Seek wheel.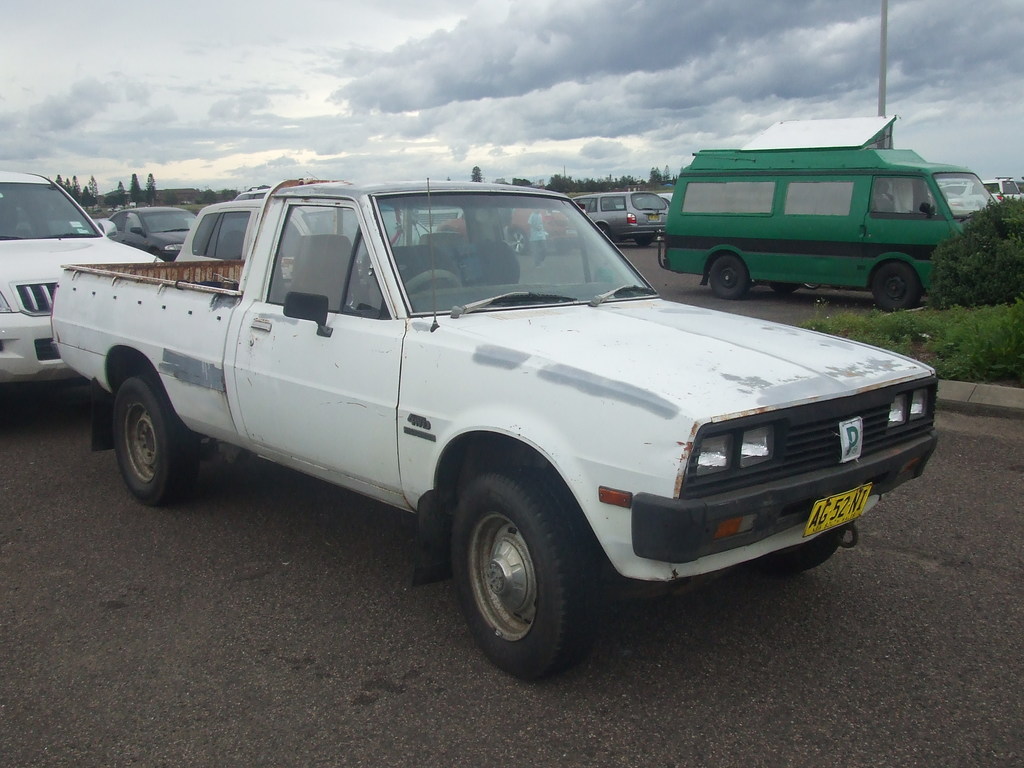
region(443, 481, 597, 667).
